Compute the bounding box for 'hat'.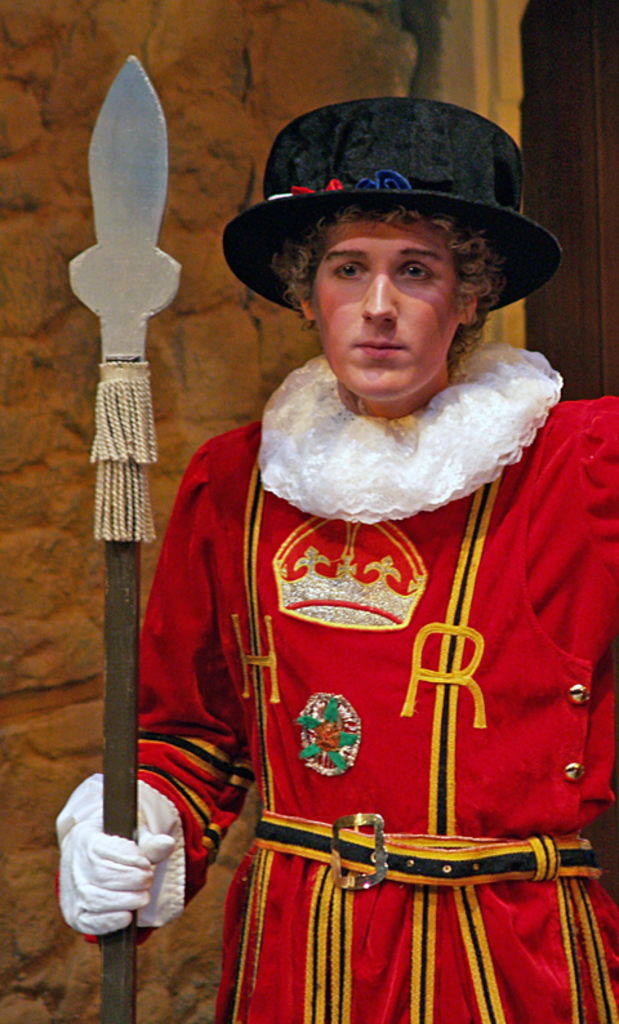
{"x1": 222, "y1": 103, "x2": 573, "y2": 315}.
